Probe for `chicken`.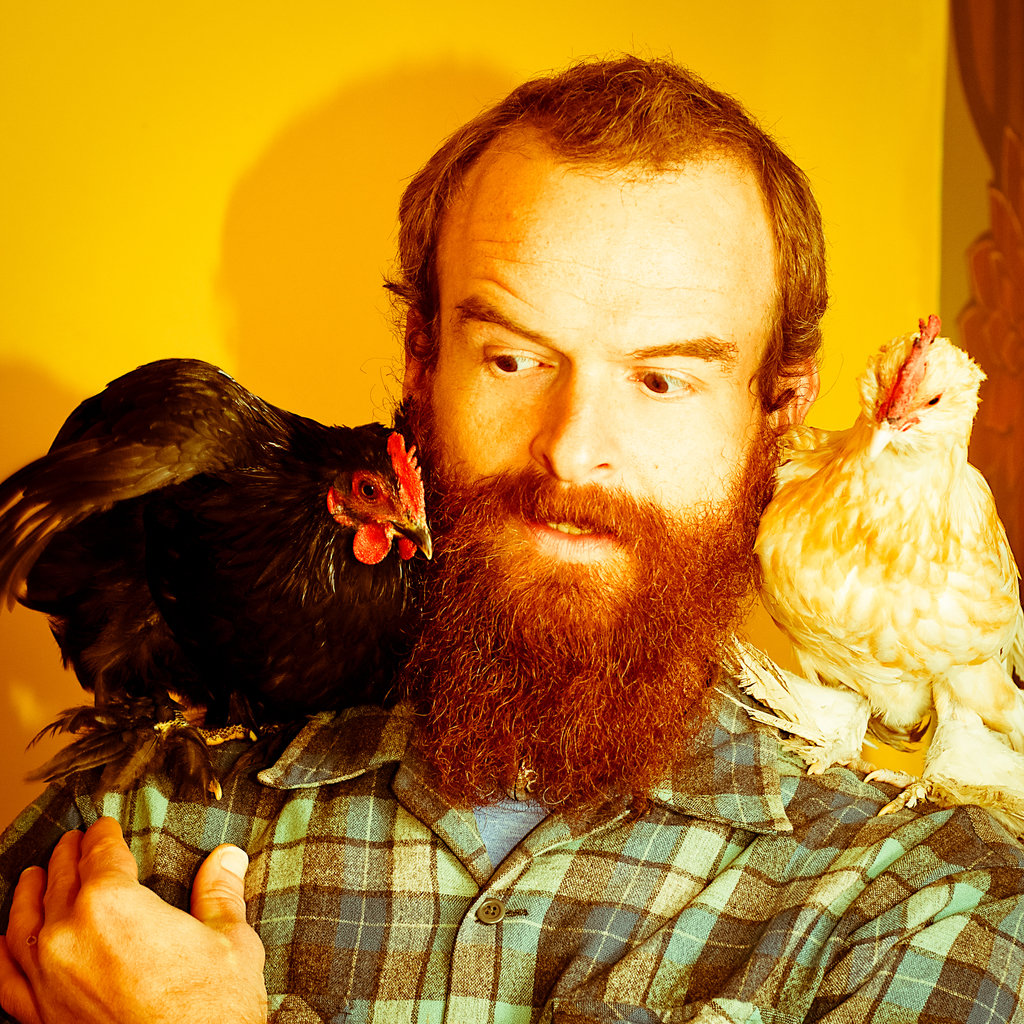
Probe result: [44, 351, 445, 795].
